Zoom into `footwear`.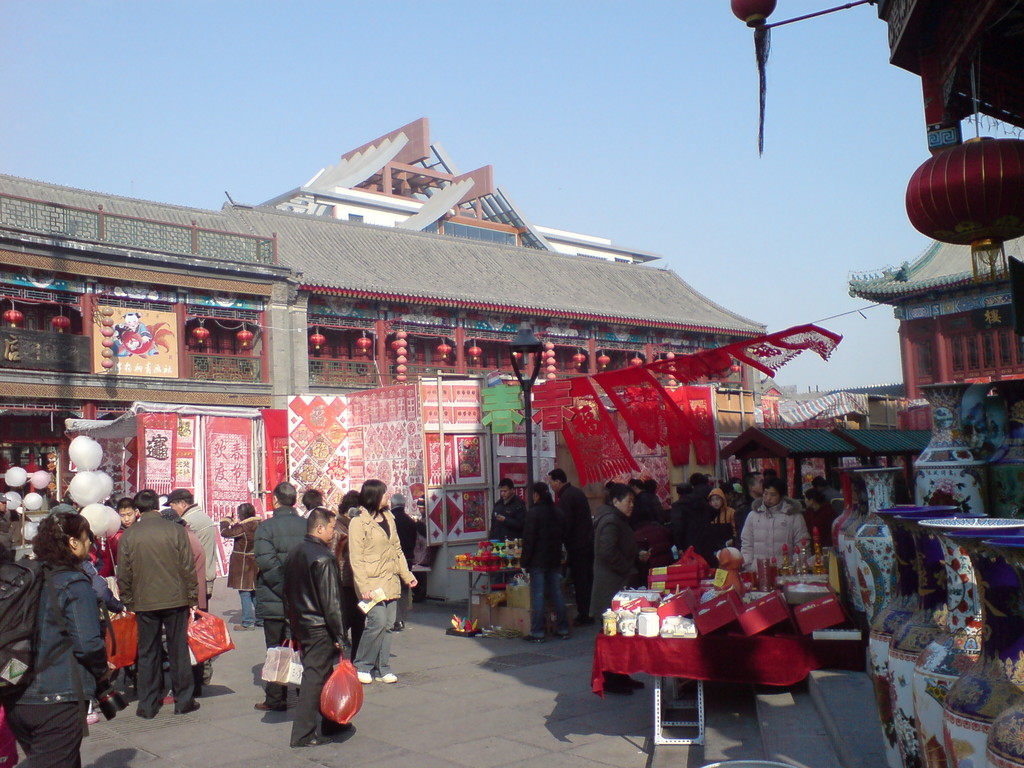
Zoom target: [x1=373, y1=671, x2=396, y2=681].
